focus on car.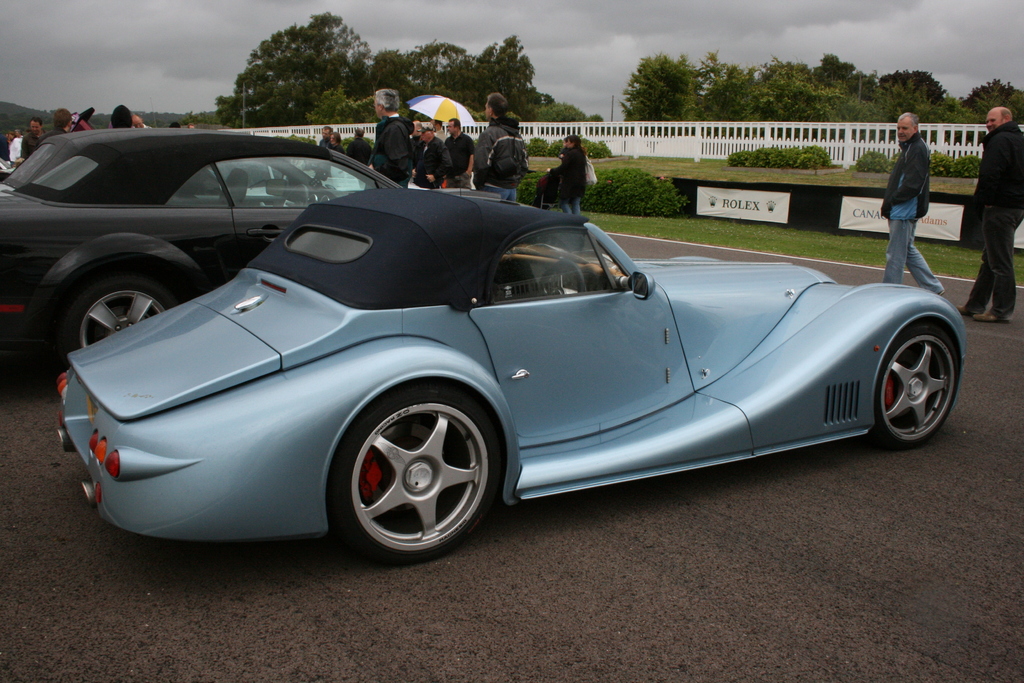
Focused at [left=36, top=179, right=951, bottom=564].
